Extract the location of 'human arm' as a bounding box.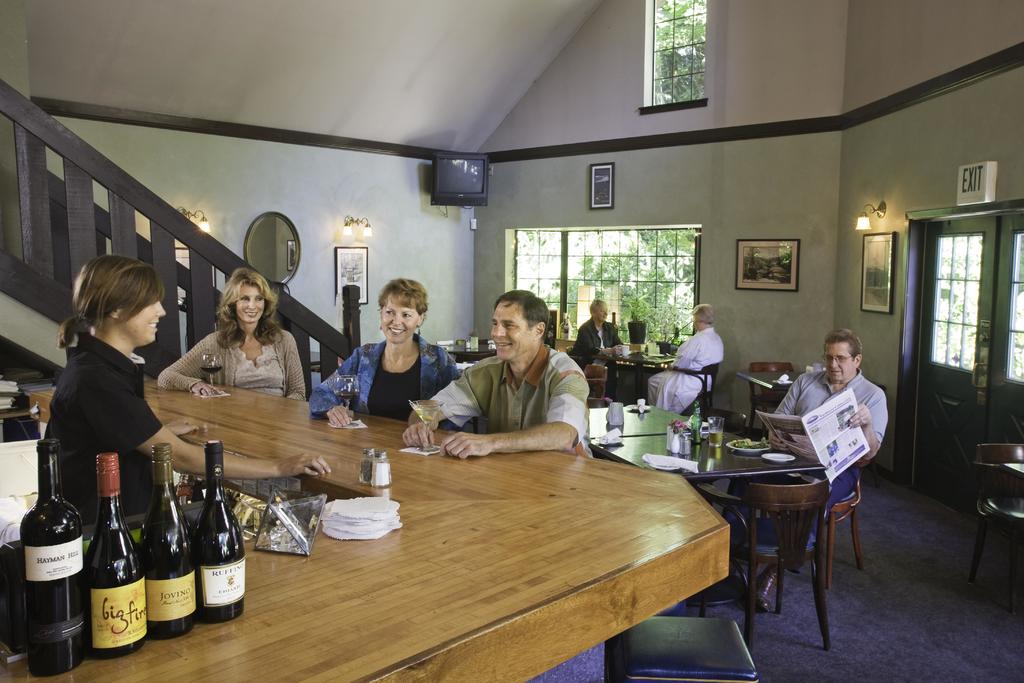
[150,331,220,393].
